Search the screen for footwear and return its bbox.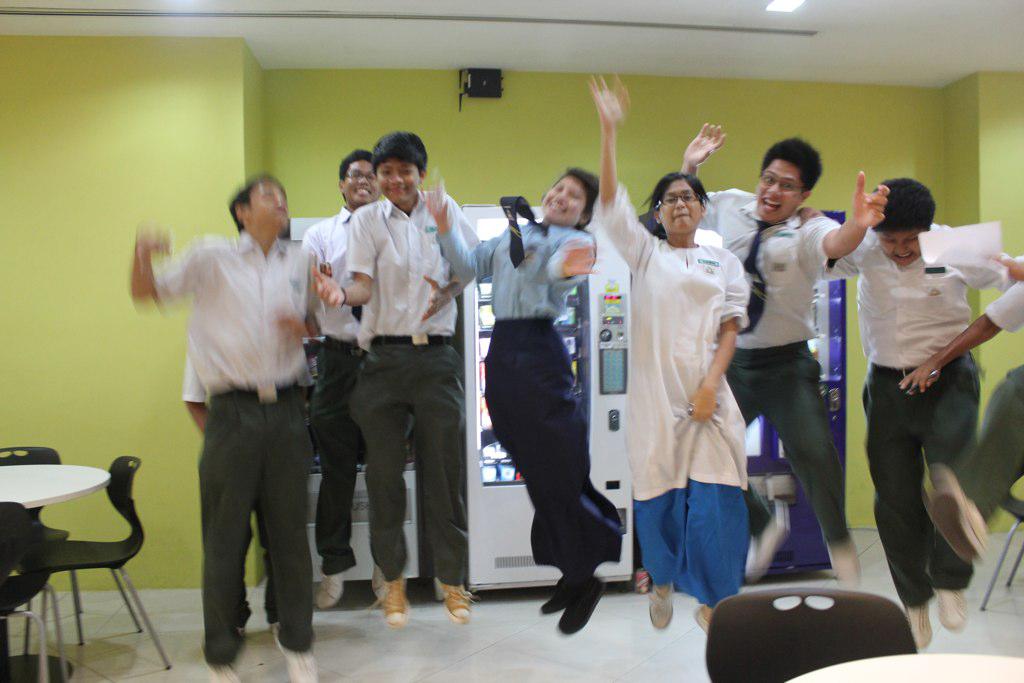
Found: 648 583 674 634.
